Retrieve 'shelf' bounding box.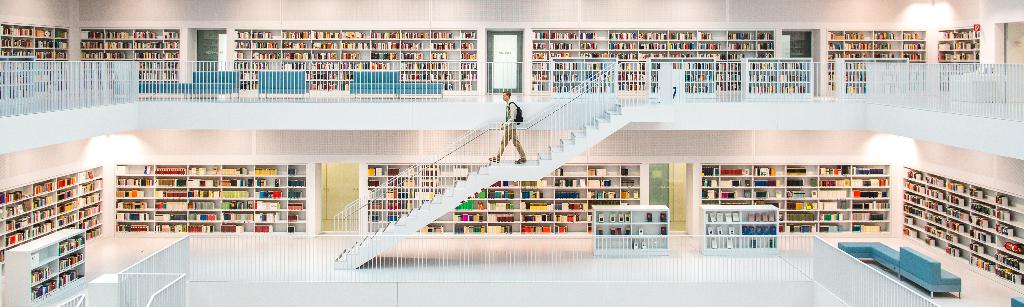
Bounding box: x1=430 y1=50 x2=459 y2=62.
